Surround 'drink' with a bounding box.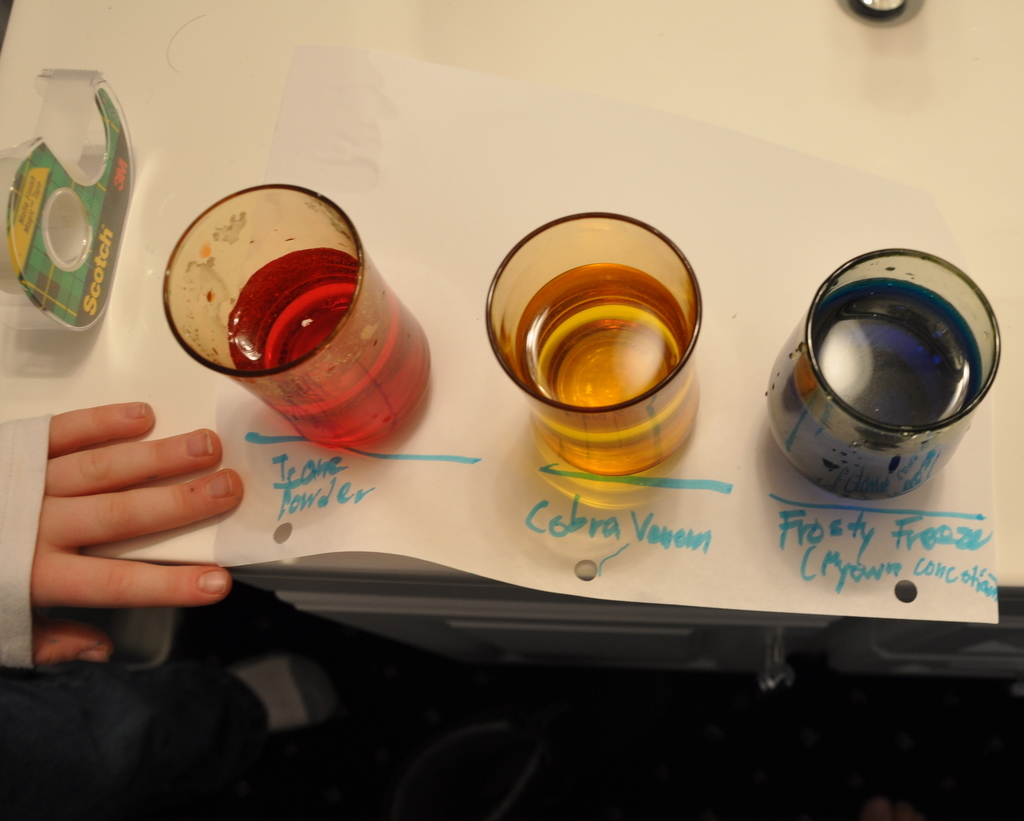
[488,216,722,503].
